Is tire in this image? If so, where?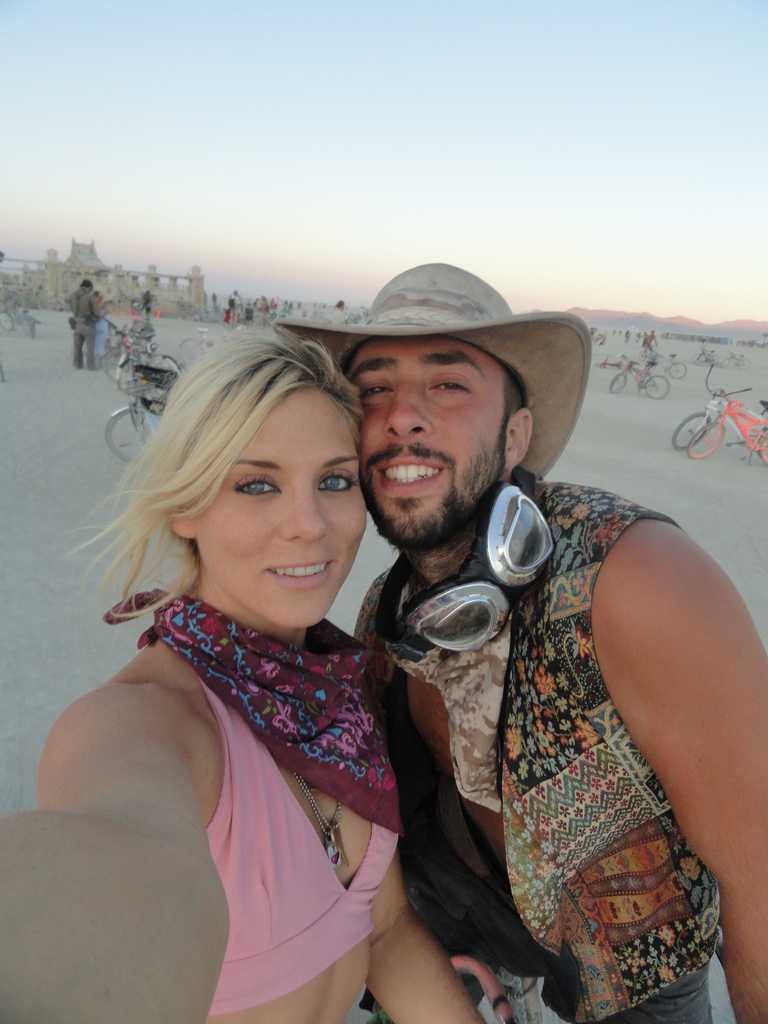
Yes, at (x1=669, y1=414, x2=709, y2=449).
